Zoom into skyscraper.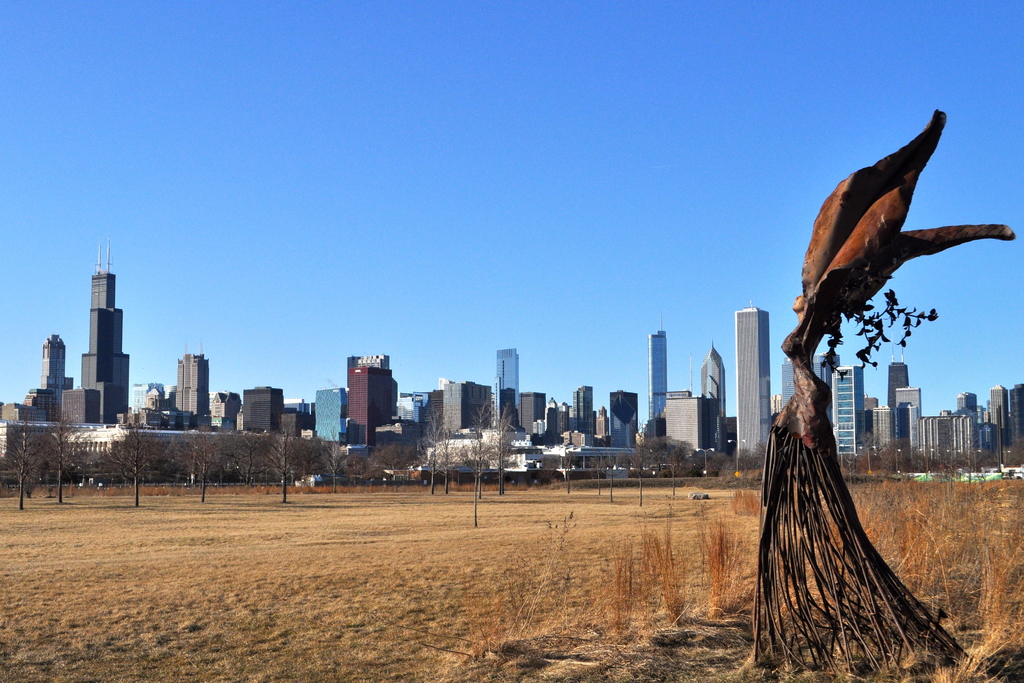
Zoom target: <bbox>327, 347, 403, 450</bbox>.
